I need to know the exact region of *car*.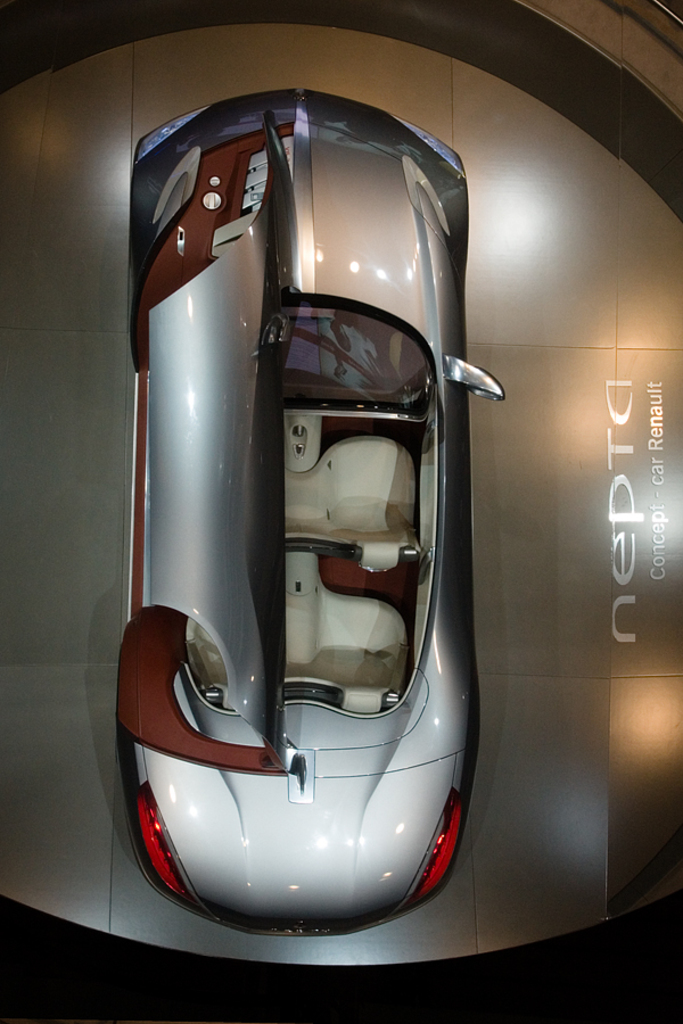
Region: select_region(115, 88, 507, 943).
